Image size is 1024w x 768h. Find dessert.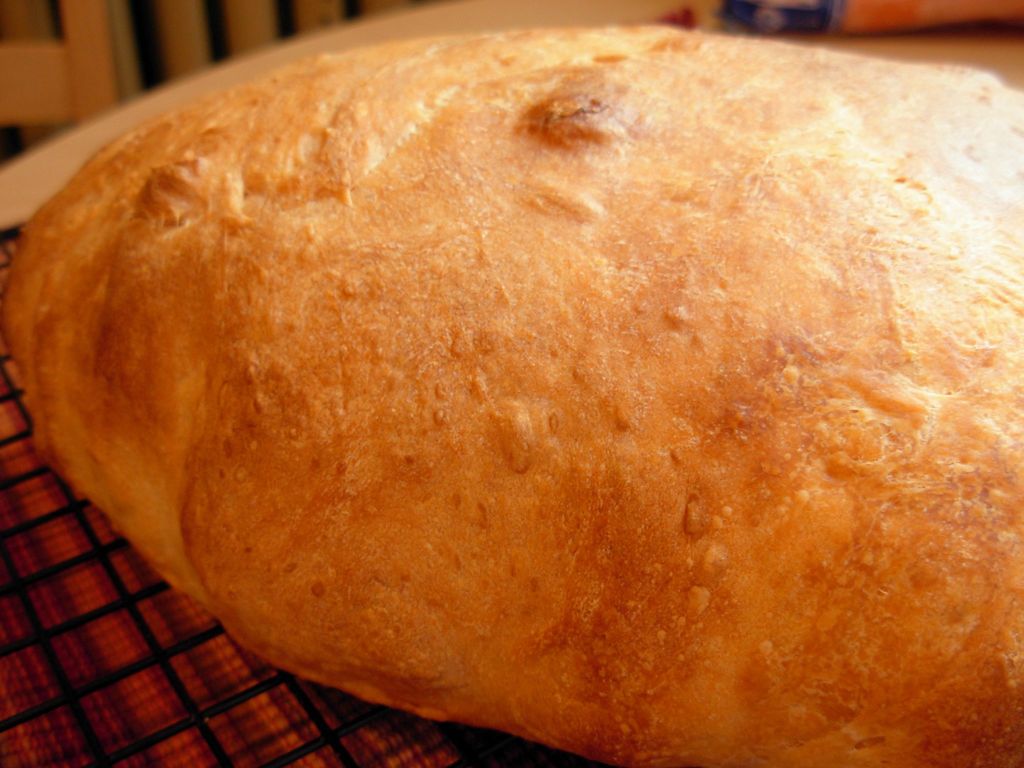
left=0, top=26, right=1023, bottom=767.
